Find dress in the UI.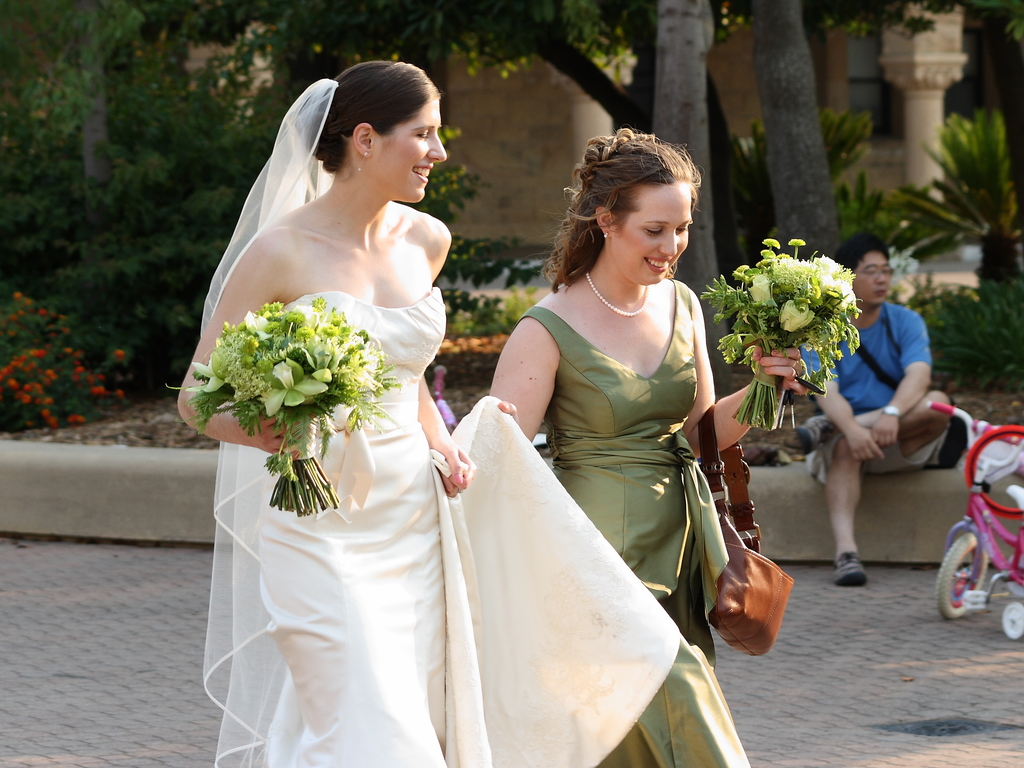
UI element at detection(257, 287, 679, 767).
